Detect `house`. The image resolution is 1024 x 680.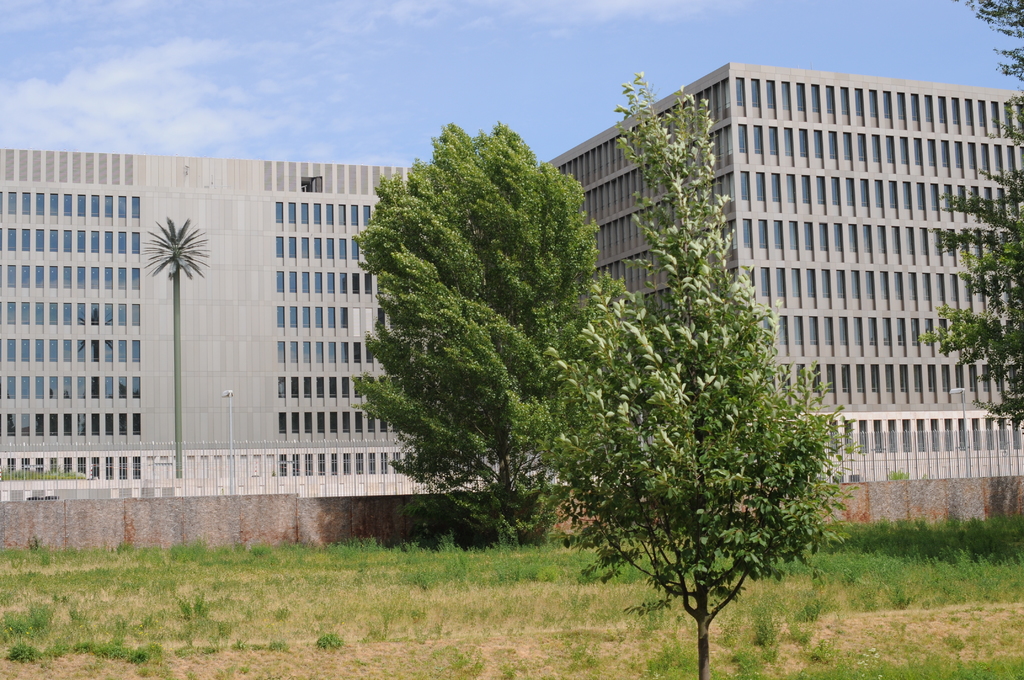
bbox(0, 150, 508, 546).
